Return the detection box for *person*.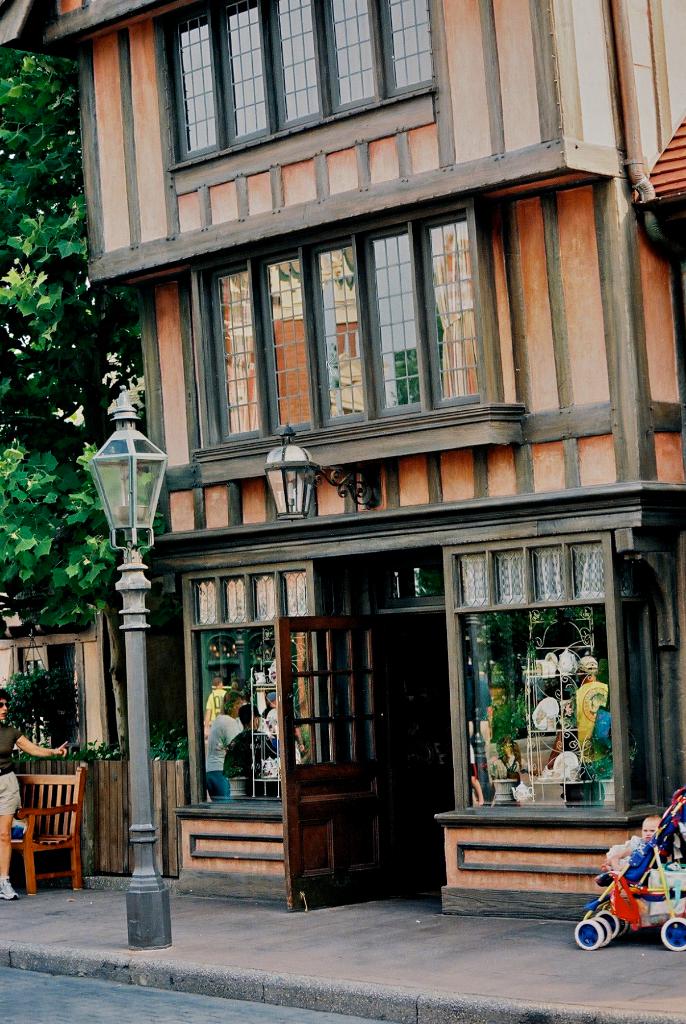
BBox(0, 687, 68, 899).
